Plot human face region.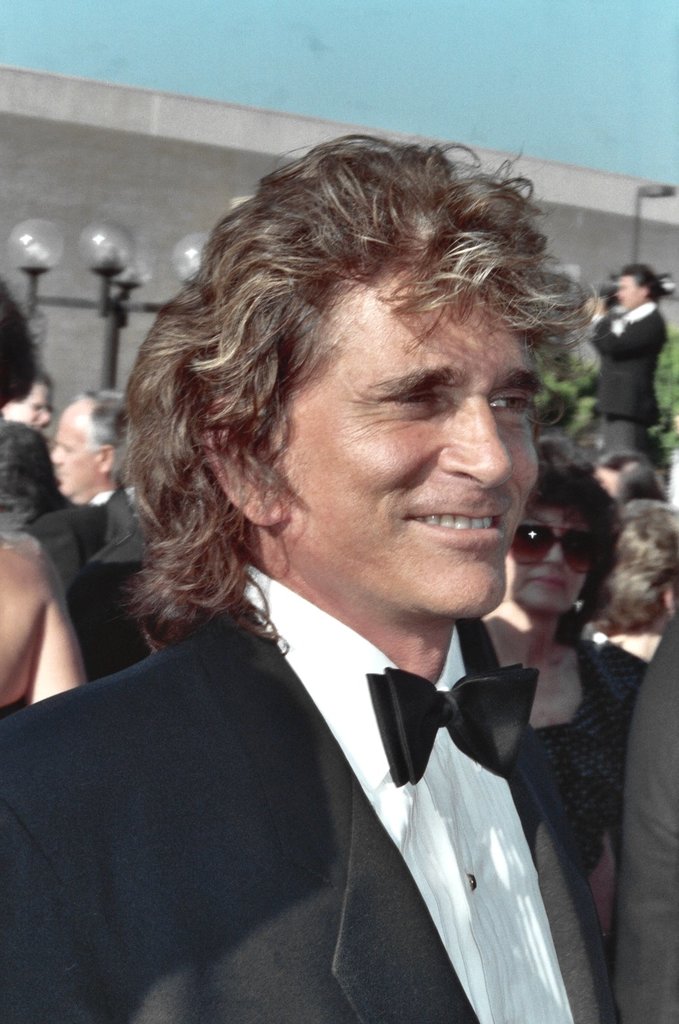
Plotted at box(54, 403, 100, 503).
